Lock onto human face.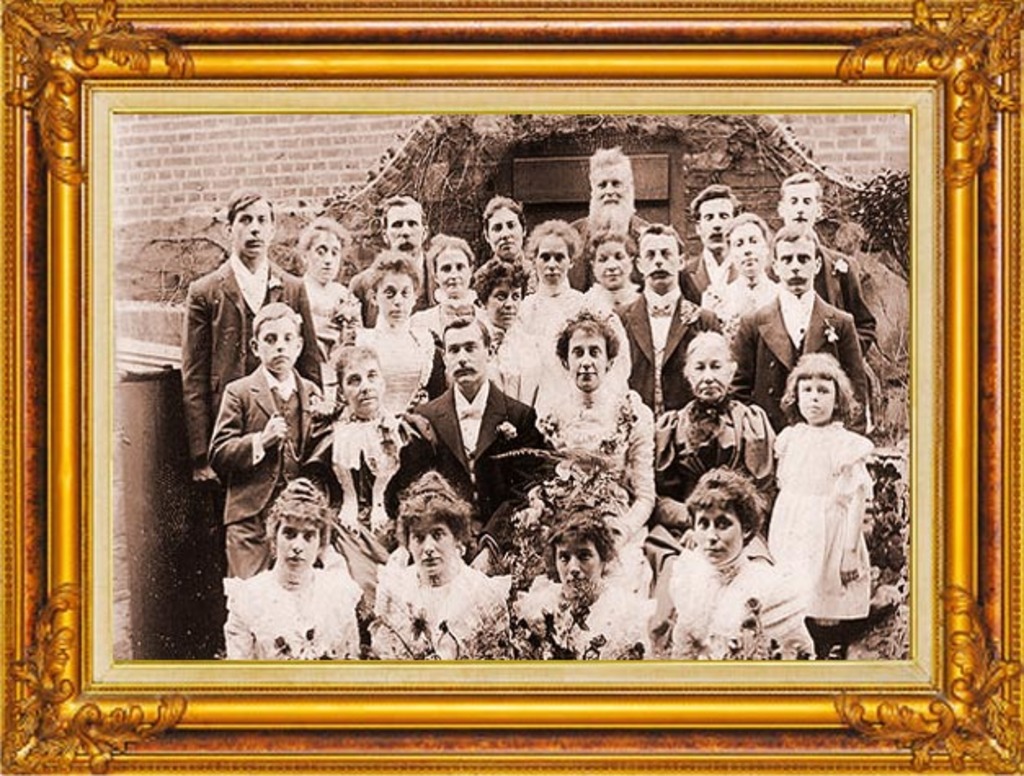
Locked: crop(488, 279, 518, 327).
